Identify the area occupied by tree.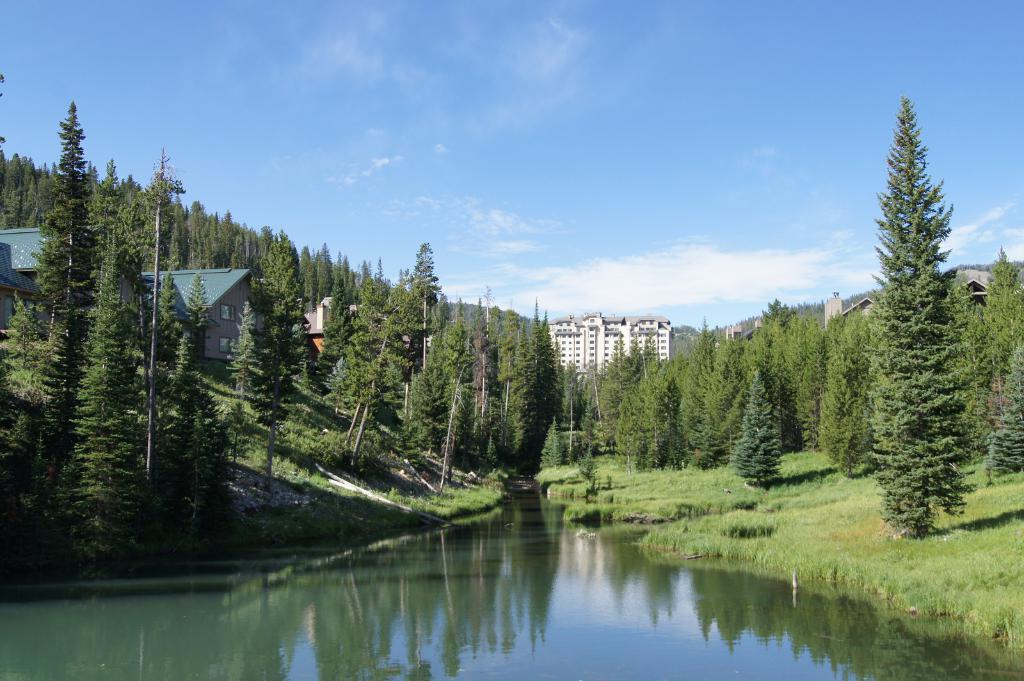
Area: locate(515, 314, 576, 488).
